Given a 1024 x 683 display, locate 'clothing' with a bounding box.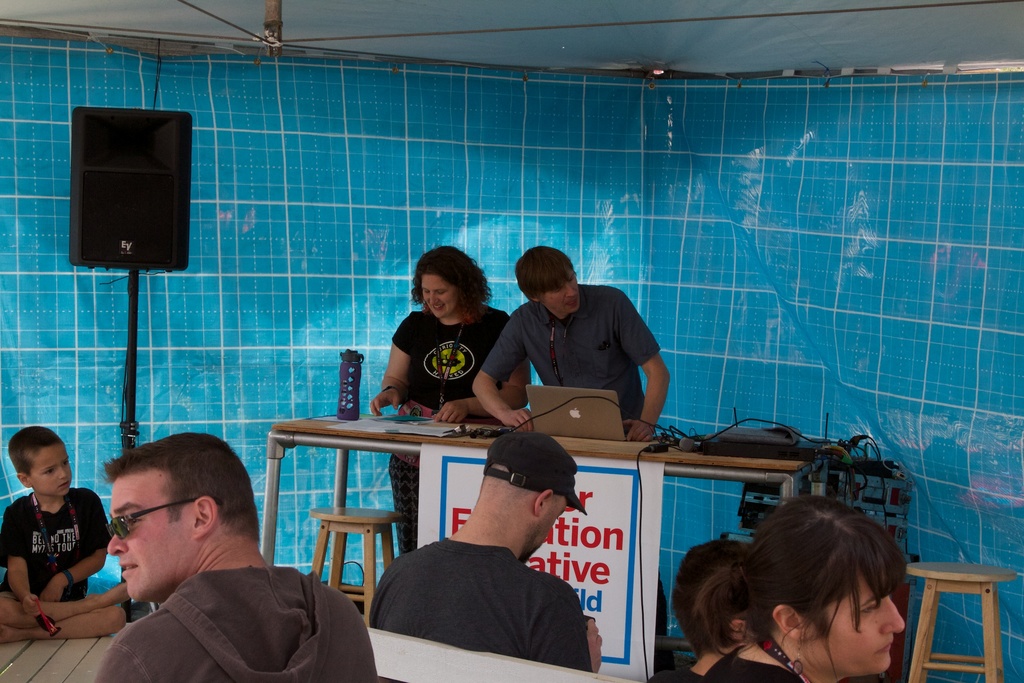
Located: pyautogui.locateOnScreen(93, 572, 375, 682).
